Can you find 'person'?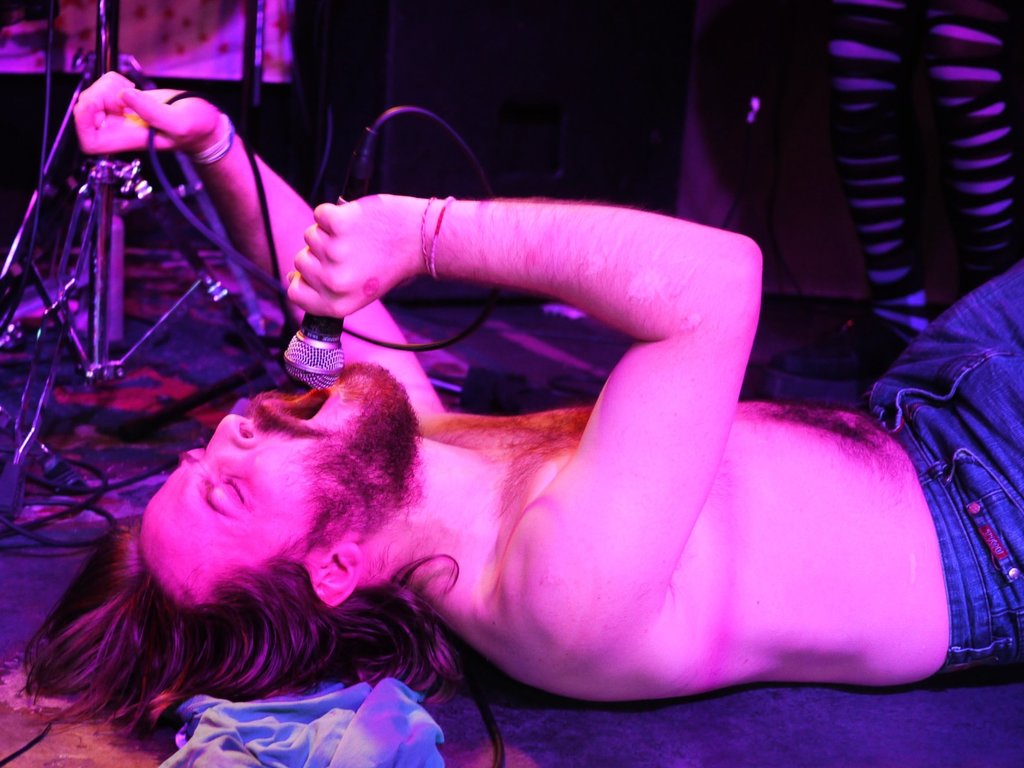
Yes, bounding box: <box>0,92,1023,759</box>.
